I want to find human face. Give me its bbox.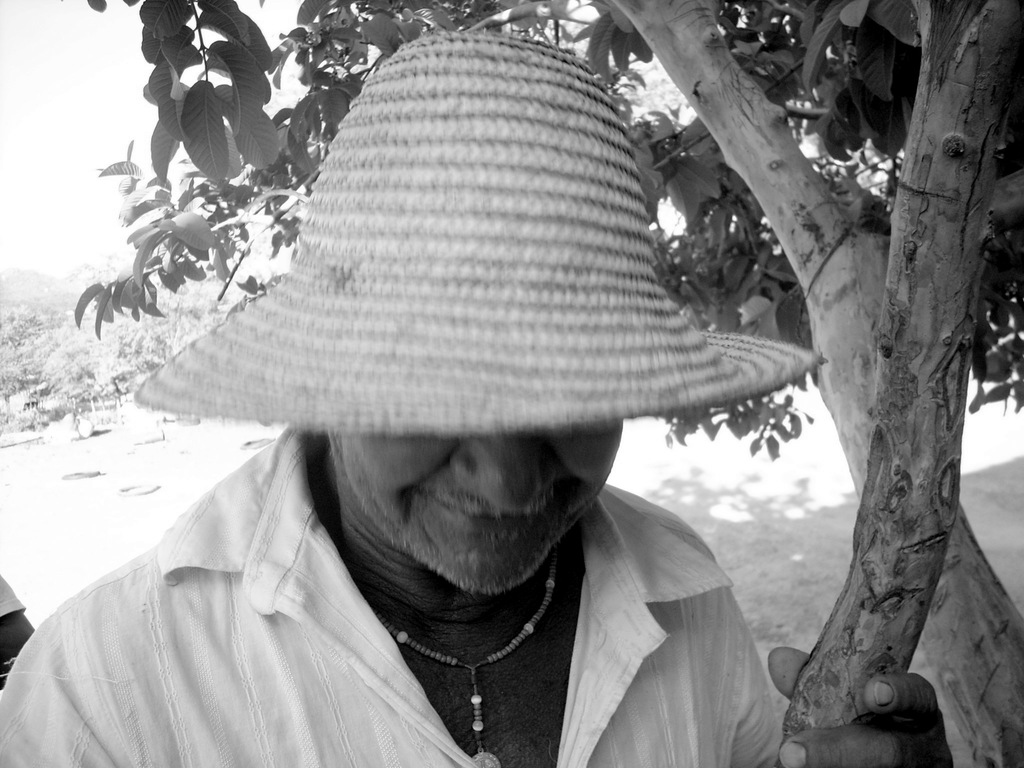
{"x1": 331, "y1": 426, "x2": 621, "y2": 596}.
